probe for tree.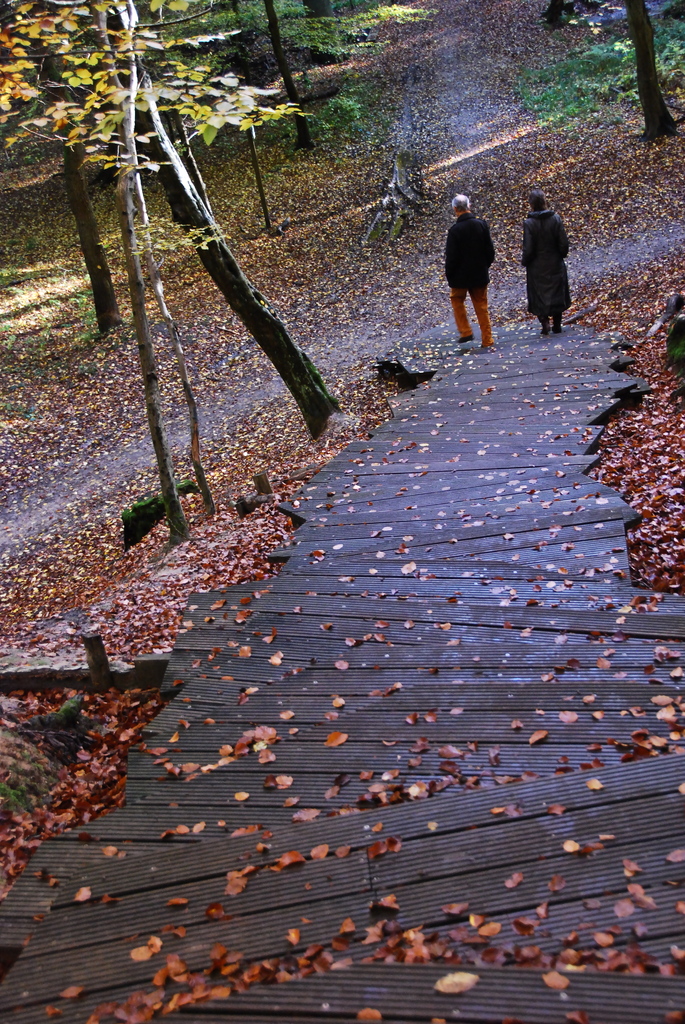
Probe result: pyautogui.locateOnScreen(0, 0, 125, 346).
